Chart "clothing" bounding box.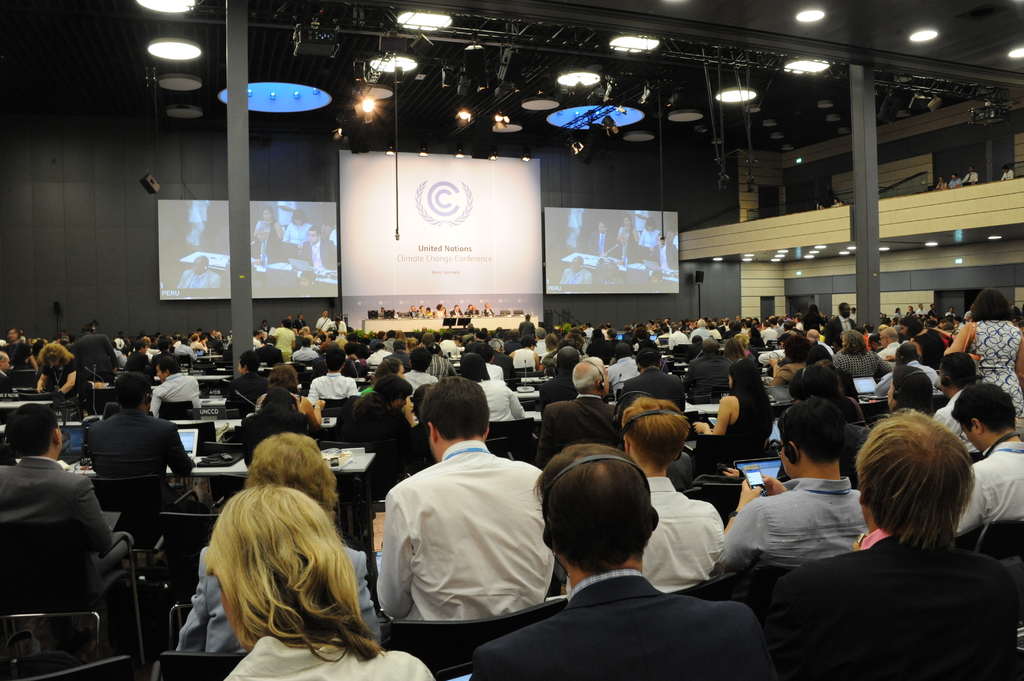
Charted: 812:201:824:211.
